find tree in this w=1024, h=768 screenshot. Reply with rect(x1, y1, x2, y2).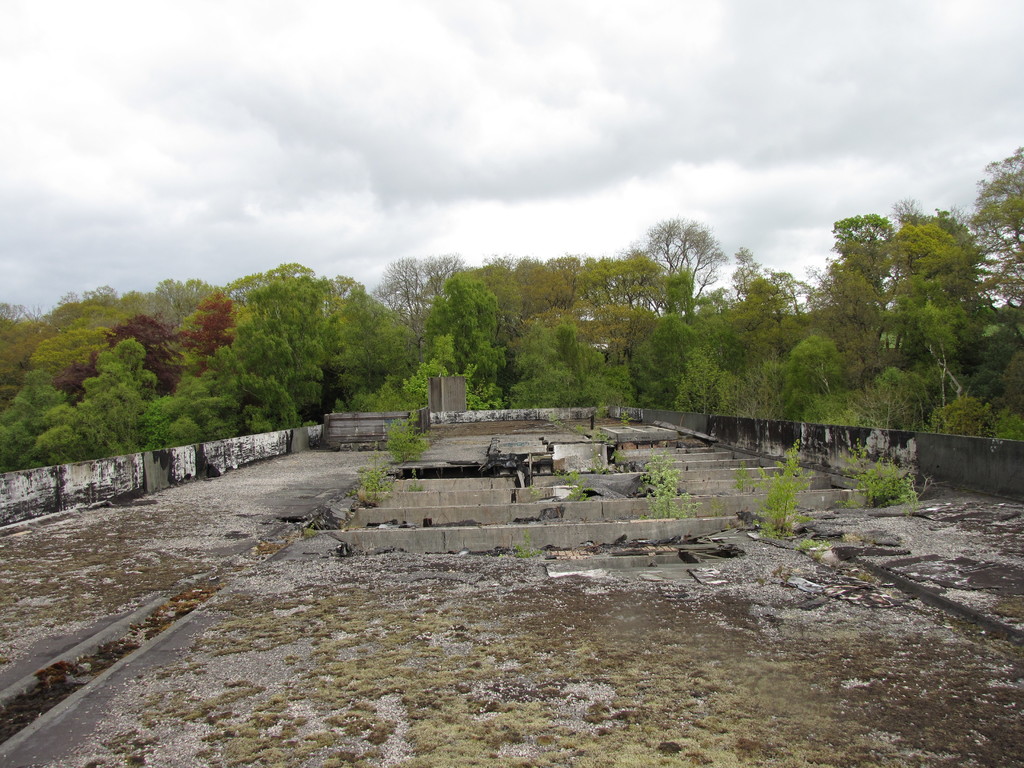
rect(868, 209, 988, 426).
